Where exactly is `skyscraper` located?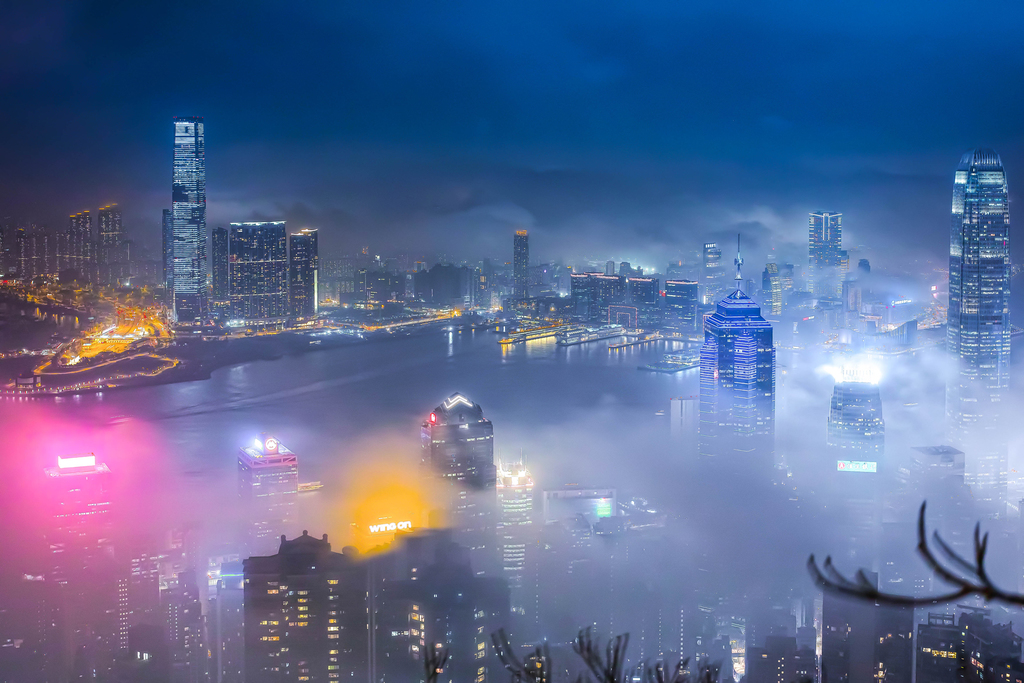
Its bounding box is pyautogui.locateOnScreen(564, 267, 703, 336).
